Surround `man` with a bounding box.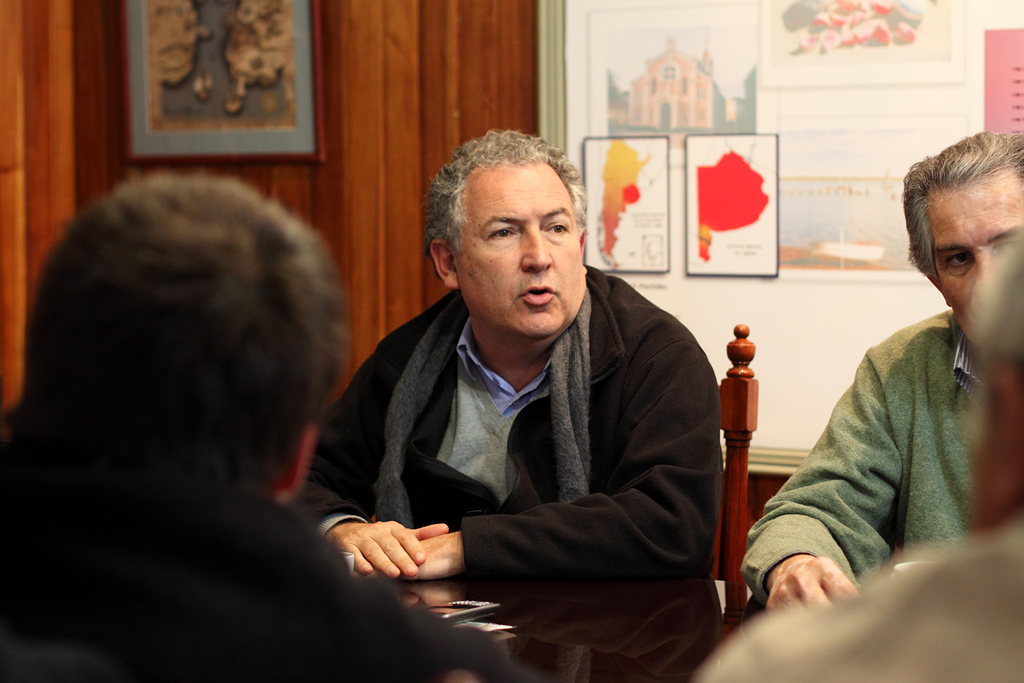
select_region(317, 108, 724, 644).
